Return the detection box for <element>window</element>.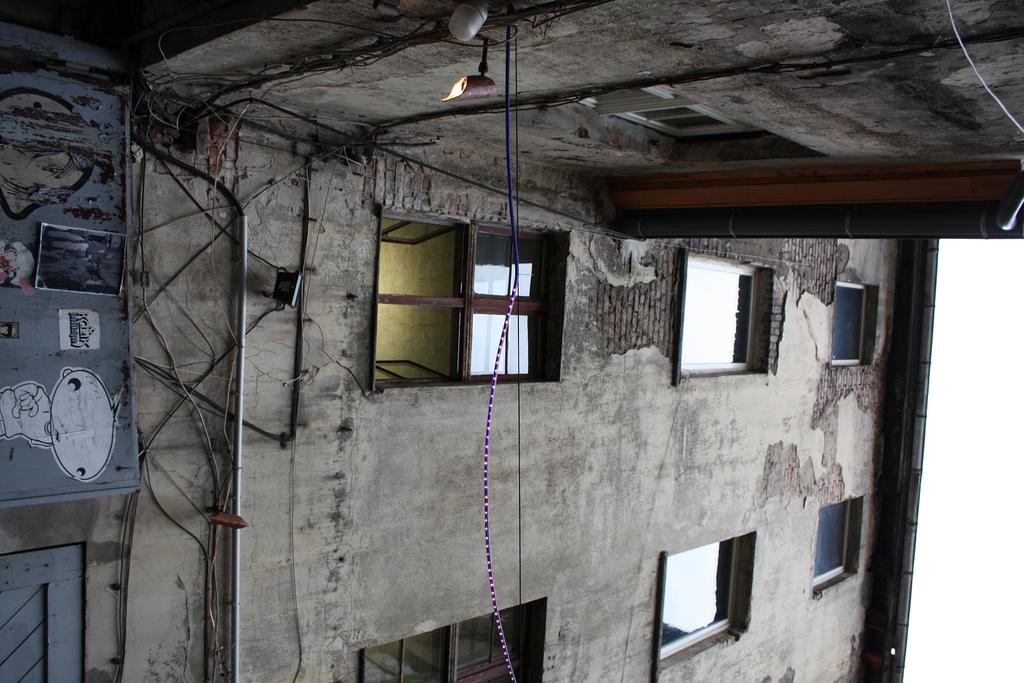
<region>372, 213, 559, 384</region>.
